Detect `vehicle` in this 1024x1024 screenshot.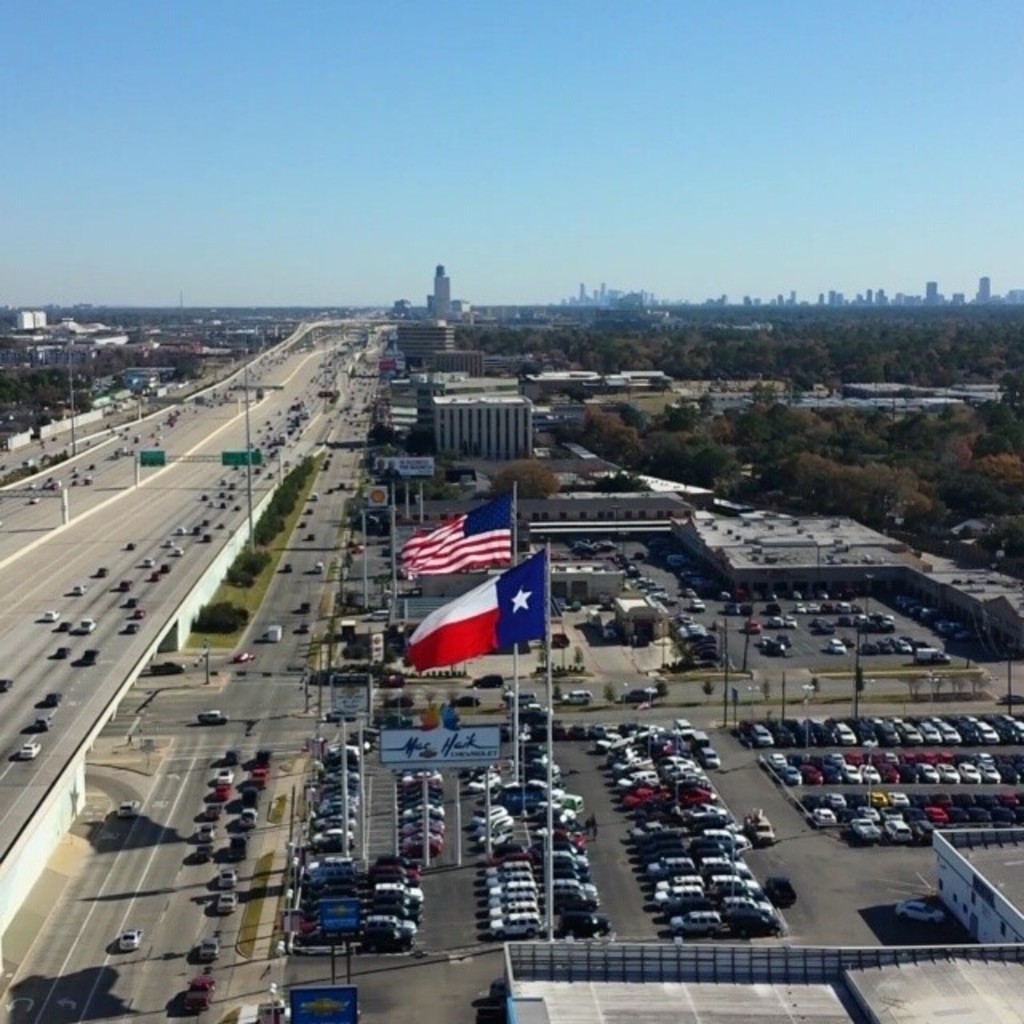
Detection: crop(82, 618, 94, 642).
